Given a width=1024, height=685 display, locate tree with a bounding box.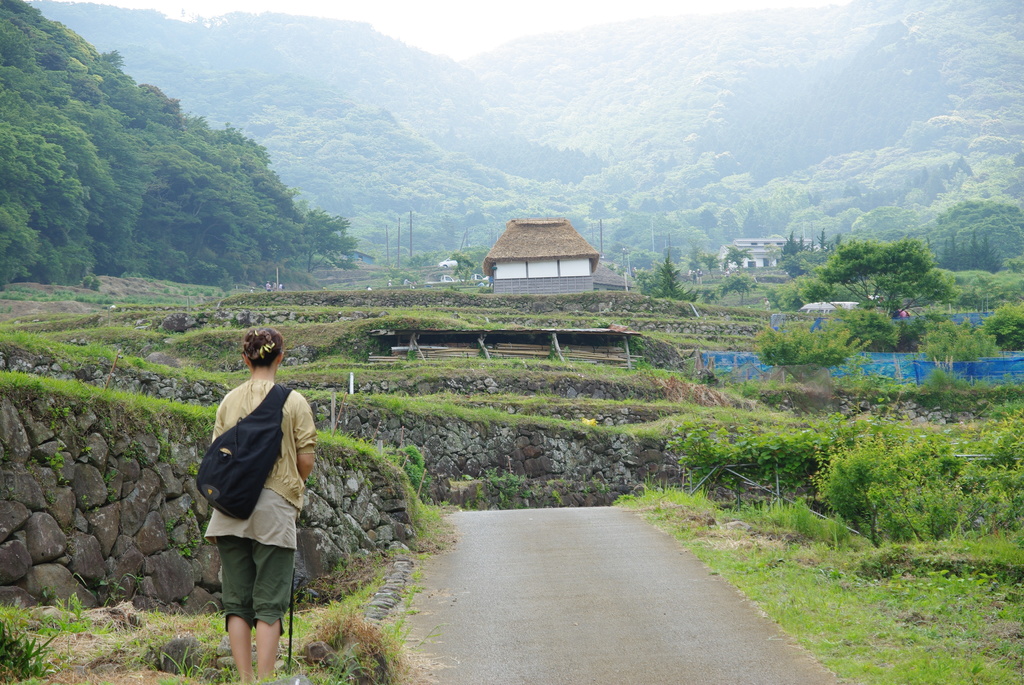
Located: box(808, 232, 939, 333).
